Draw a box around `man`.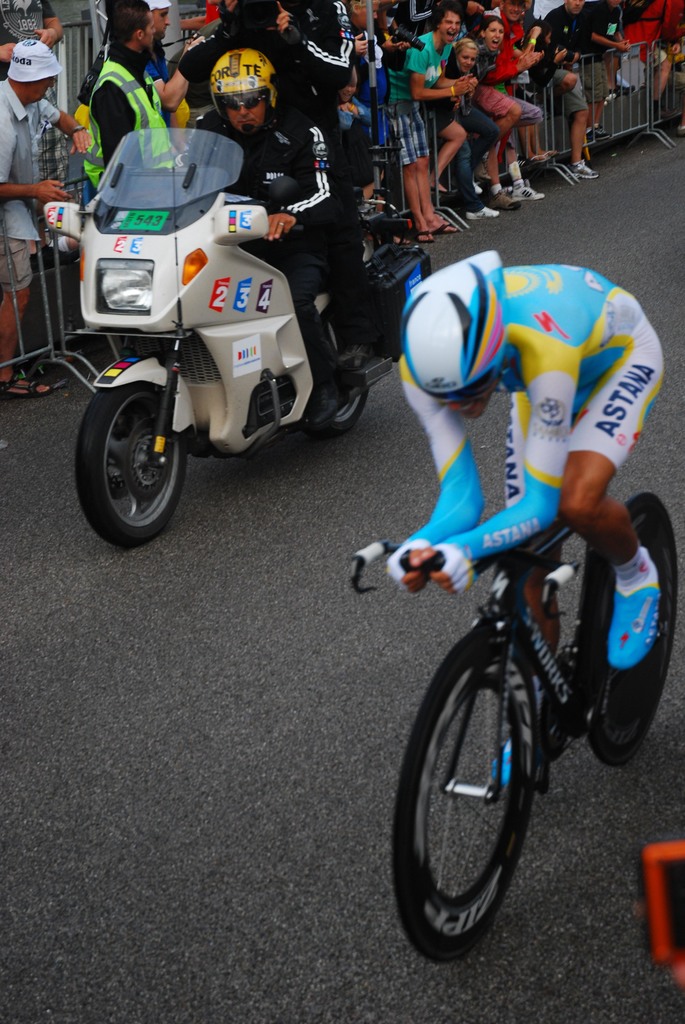
region(346, 0, 384, 32).
